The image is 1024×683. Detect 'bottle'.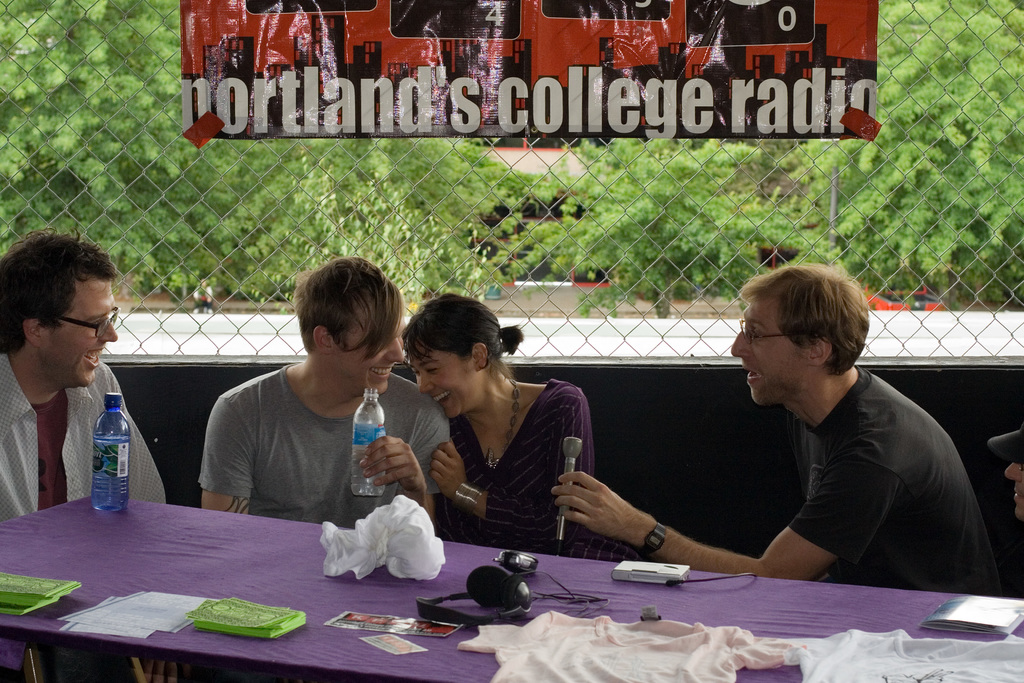
Detection: detection(351, 389, 383, 495).
